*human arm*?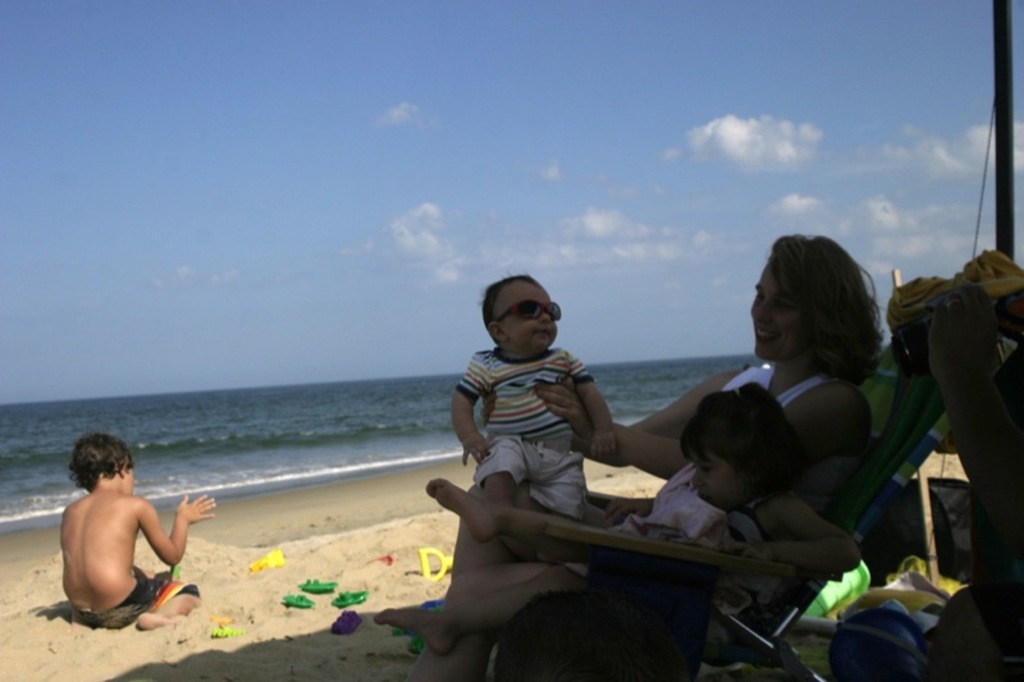
{"x1": 454, "y1": 356, "x2": 488, "y2": 458}
